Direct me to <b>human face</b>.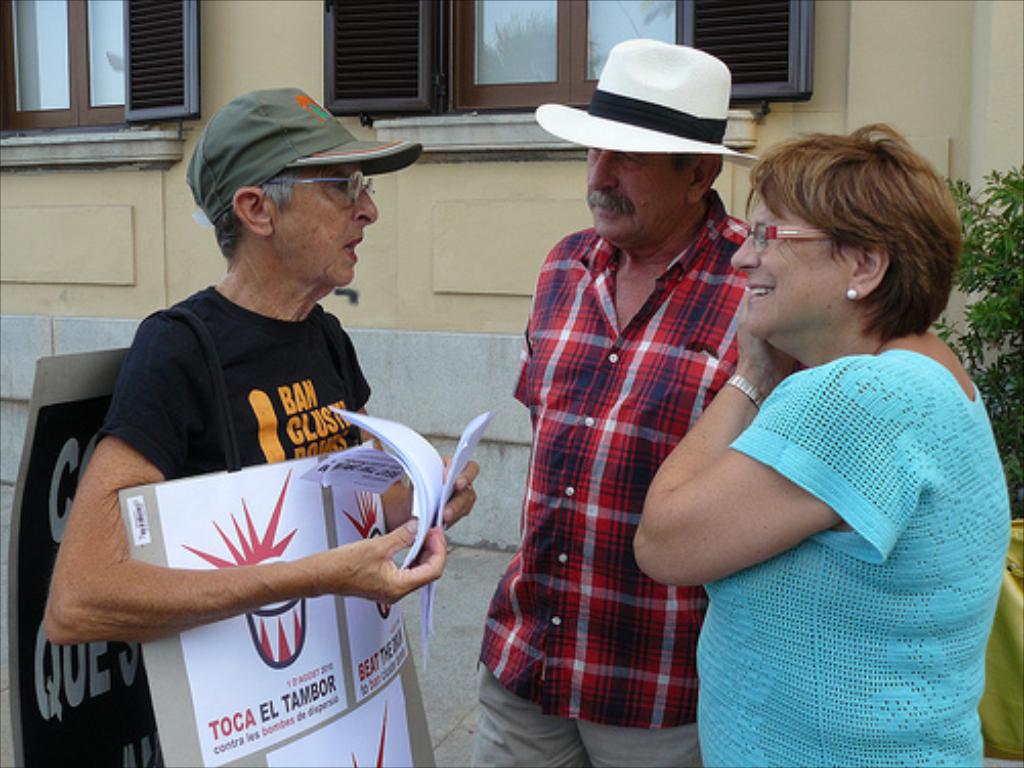
Direction: rect(584, 150, 688, 244).
